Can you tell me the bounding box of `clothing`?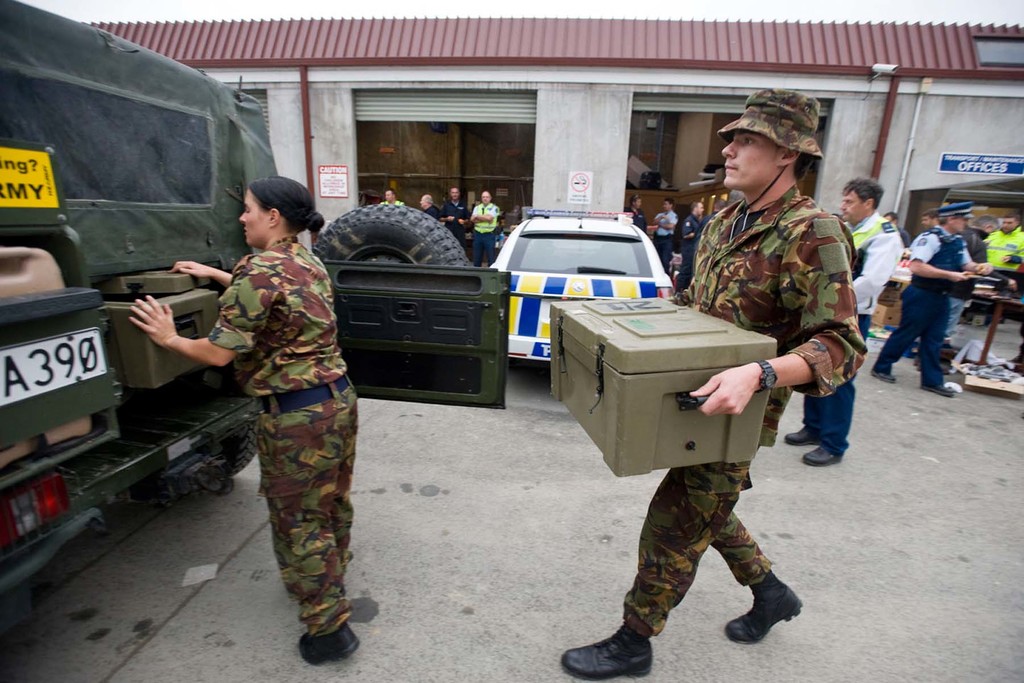
{"x1": 796, "y1": 196, "x2": 898, "y2": 460}.
